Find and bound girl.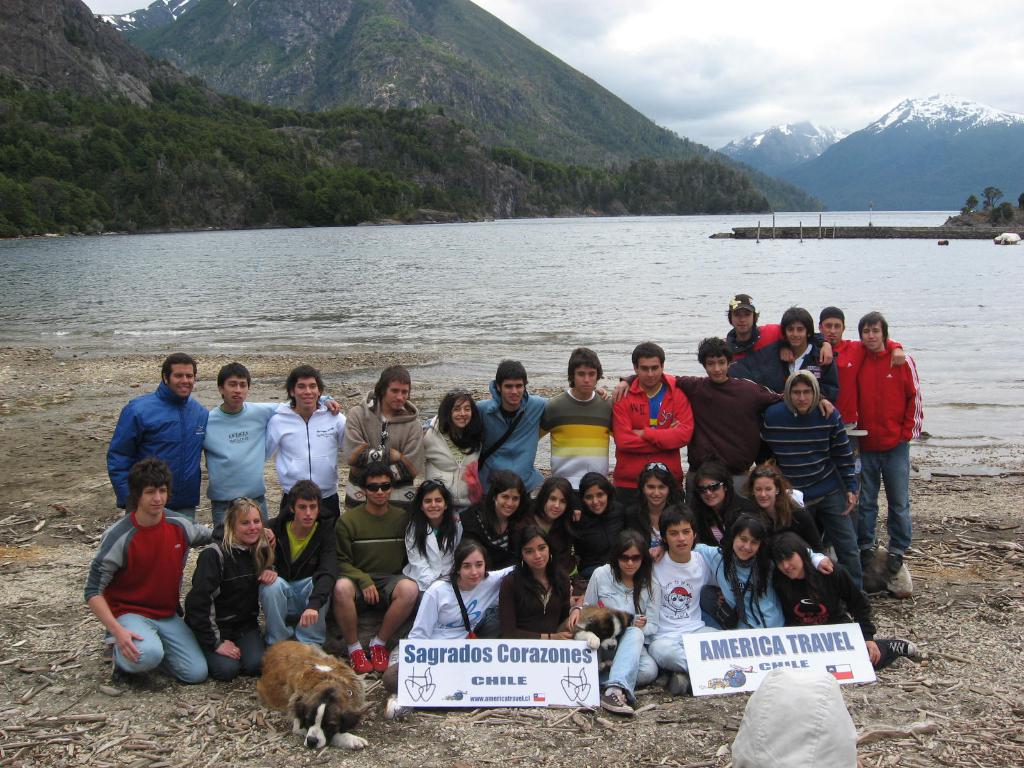
Bound: x1=525, y1=477, x2=578, y2=539.
